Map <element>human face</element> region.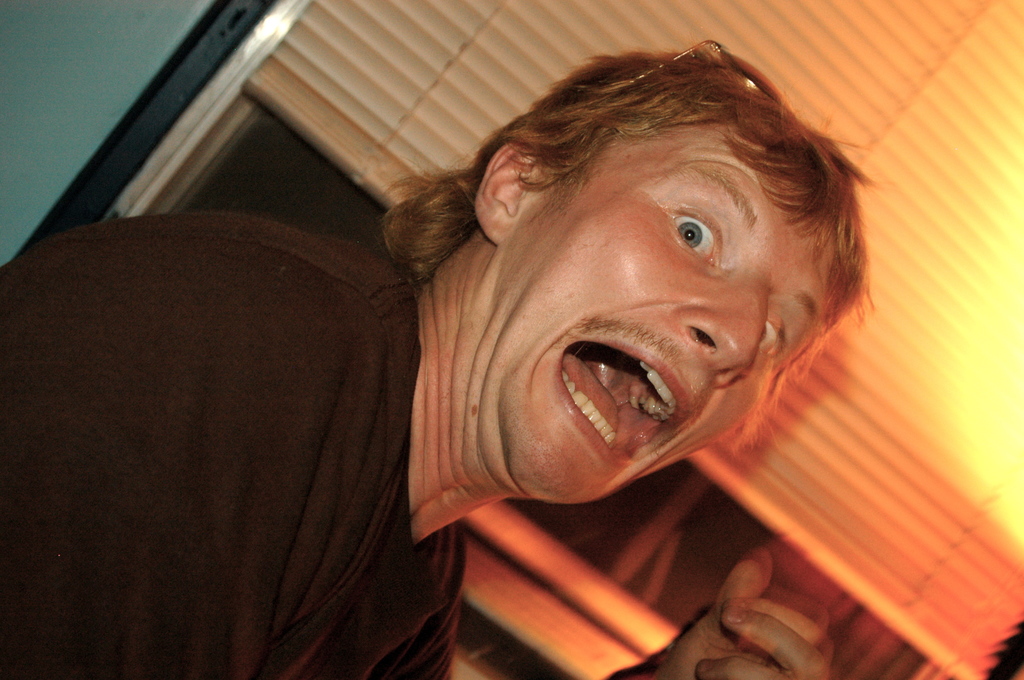
Mapped to detection(447, 114, 804, 513).
